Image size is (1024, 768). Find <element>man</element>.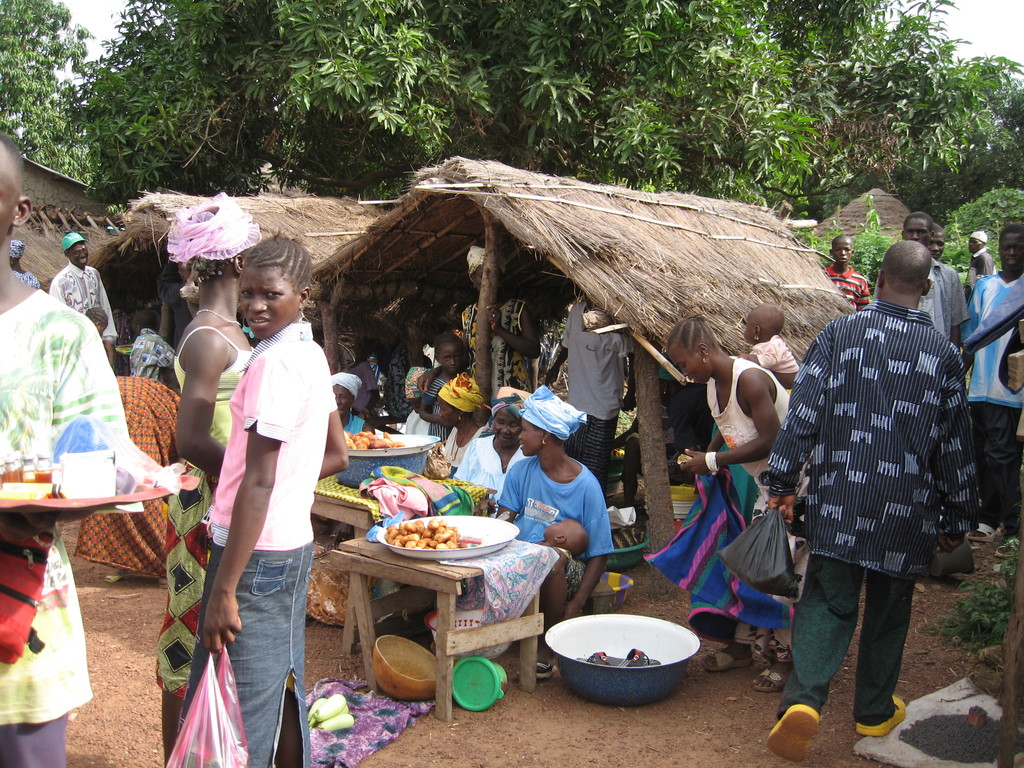
(927,221,943,262).
